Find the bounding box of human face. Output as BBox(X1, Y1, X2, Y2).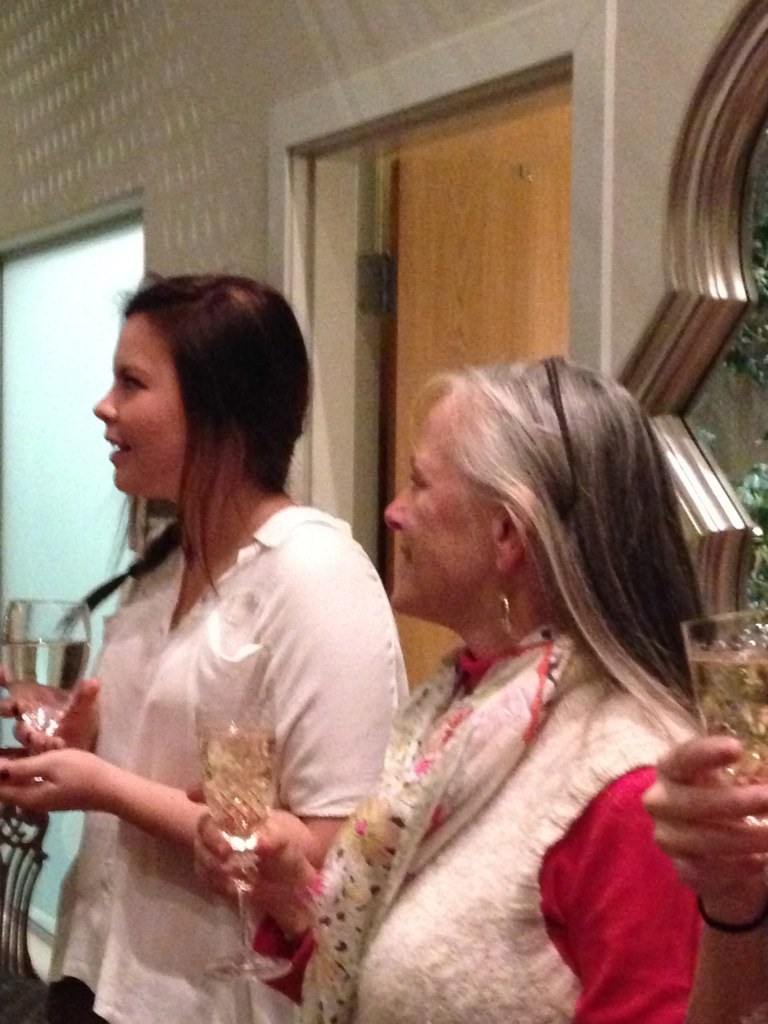
BBox(383, 395, 500, 611).
